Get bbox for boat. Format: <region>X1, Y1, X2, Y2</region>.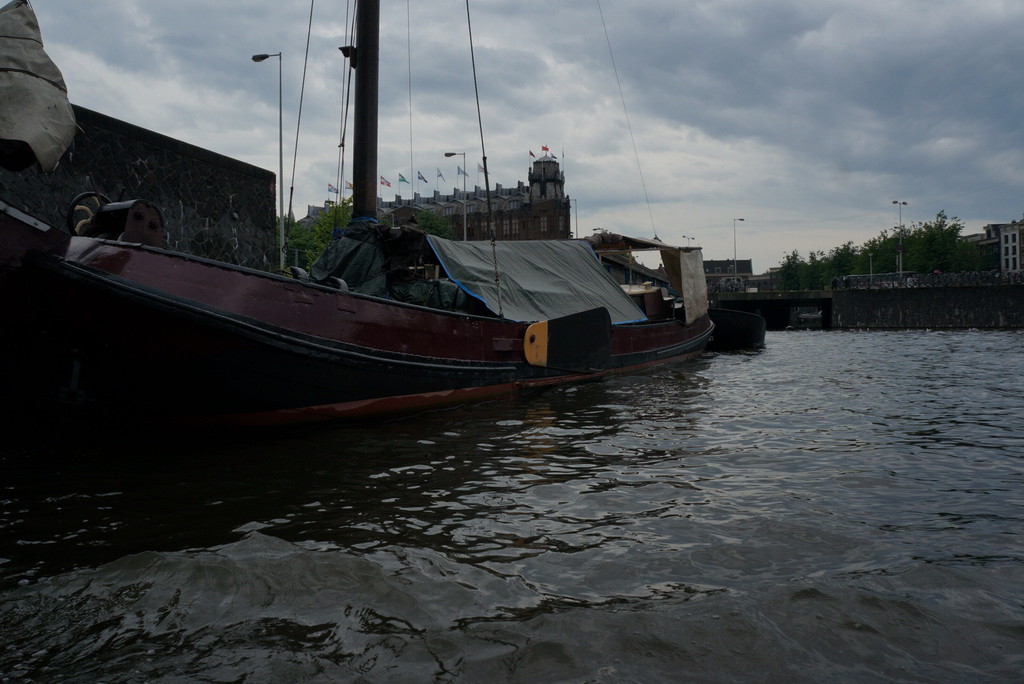
<region>791, 305, 817, 331</region>.
